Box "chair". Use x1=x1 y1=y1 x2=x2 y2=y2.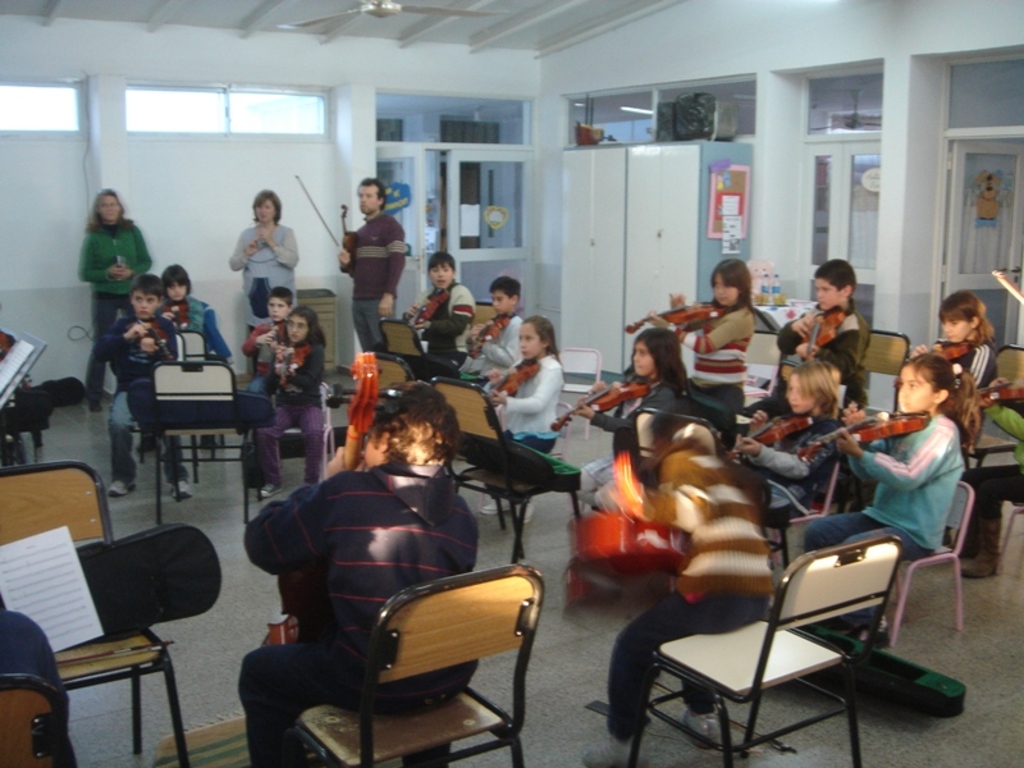
x1=465 y1=302 x2=500 y2=339.
